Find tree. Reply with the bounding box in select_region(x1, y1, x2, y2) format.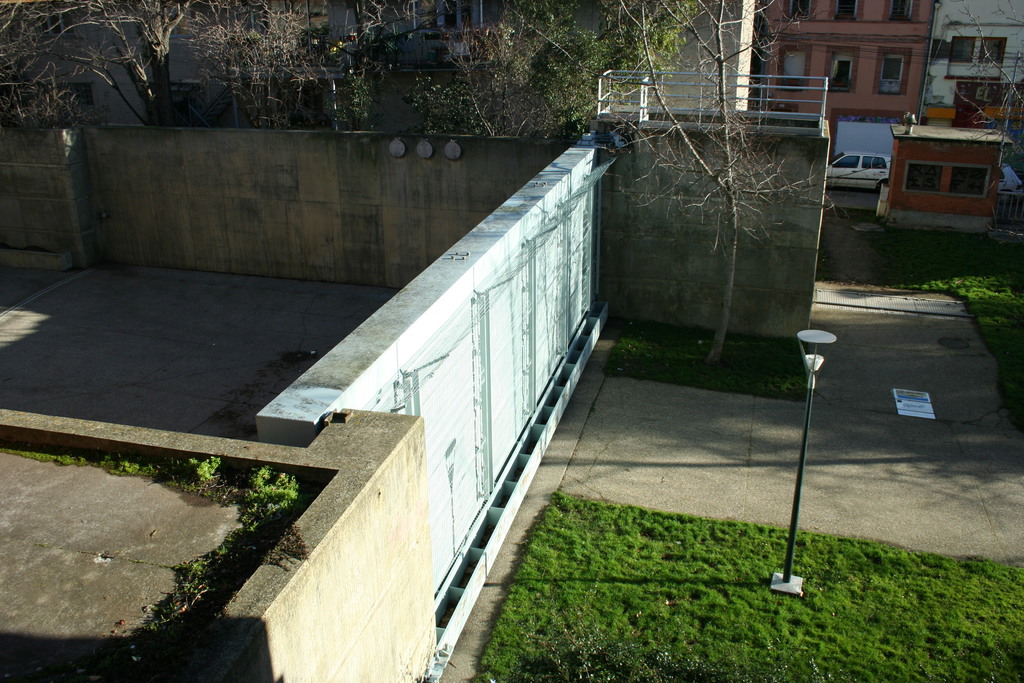
select_region(0, 0, 717, 181).
